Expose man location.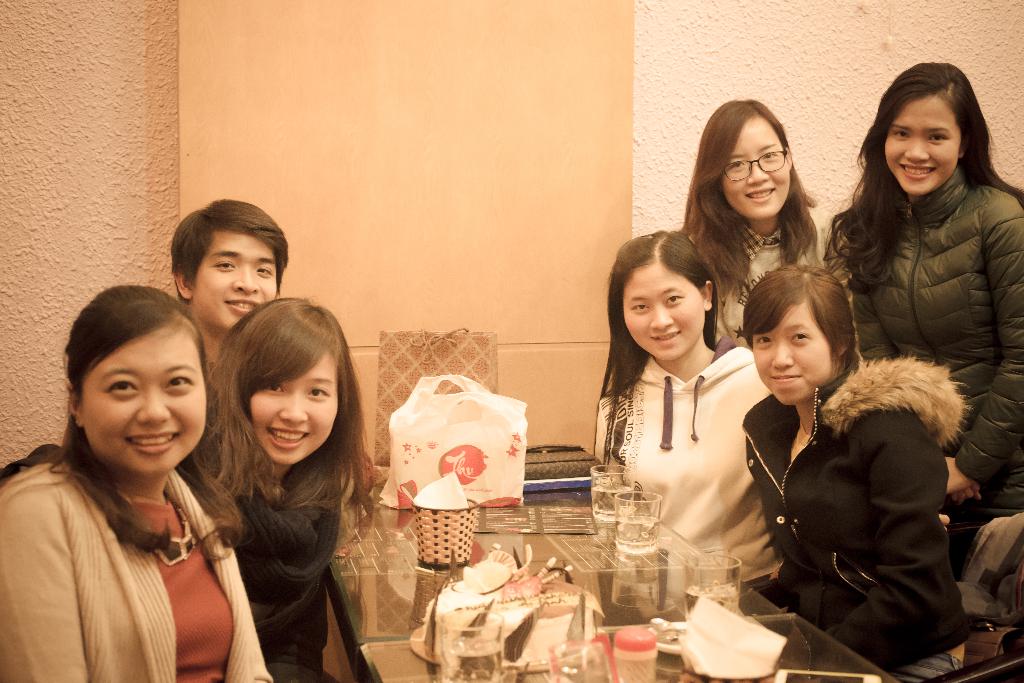
Exposed at bbox=[168, 191, 292, 368].
